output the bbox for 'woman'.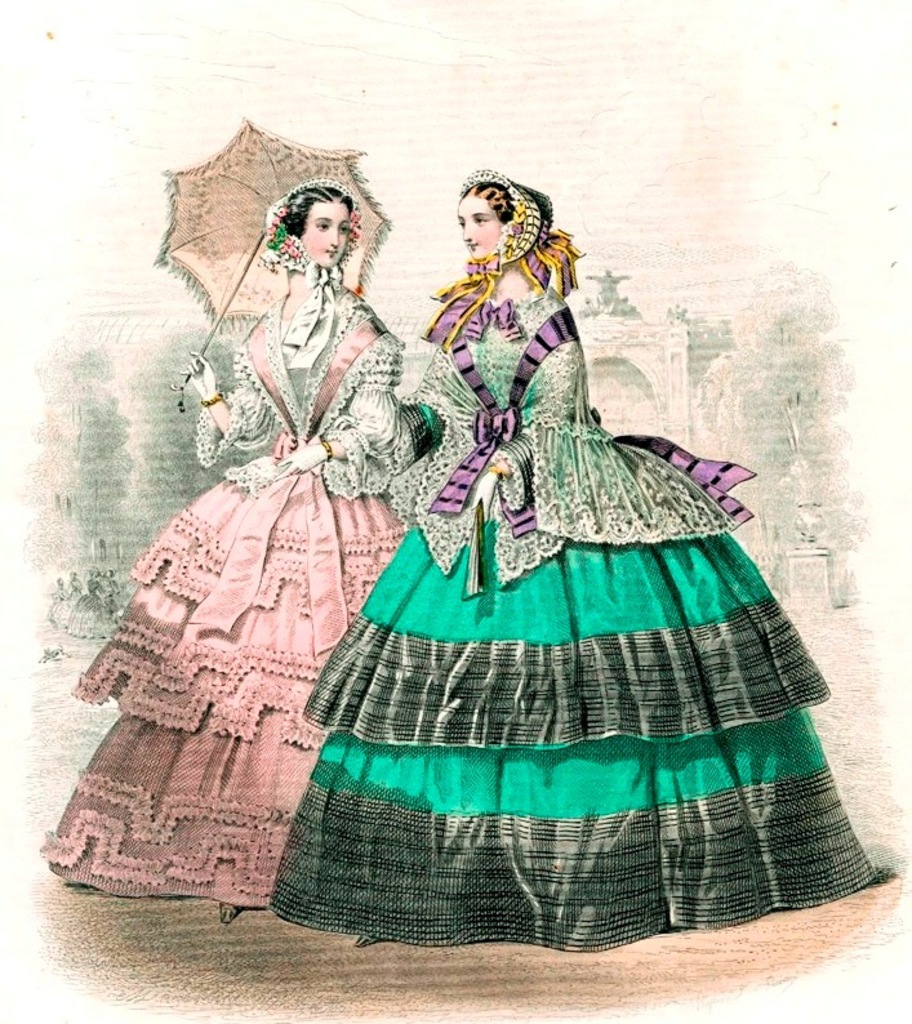
x1=272, y1=168, x2=886, y2=961.
